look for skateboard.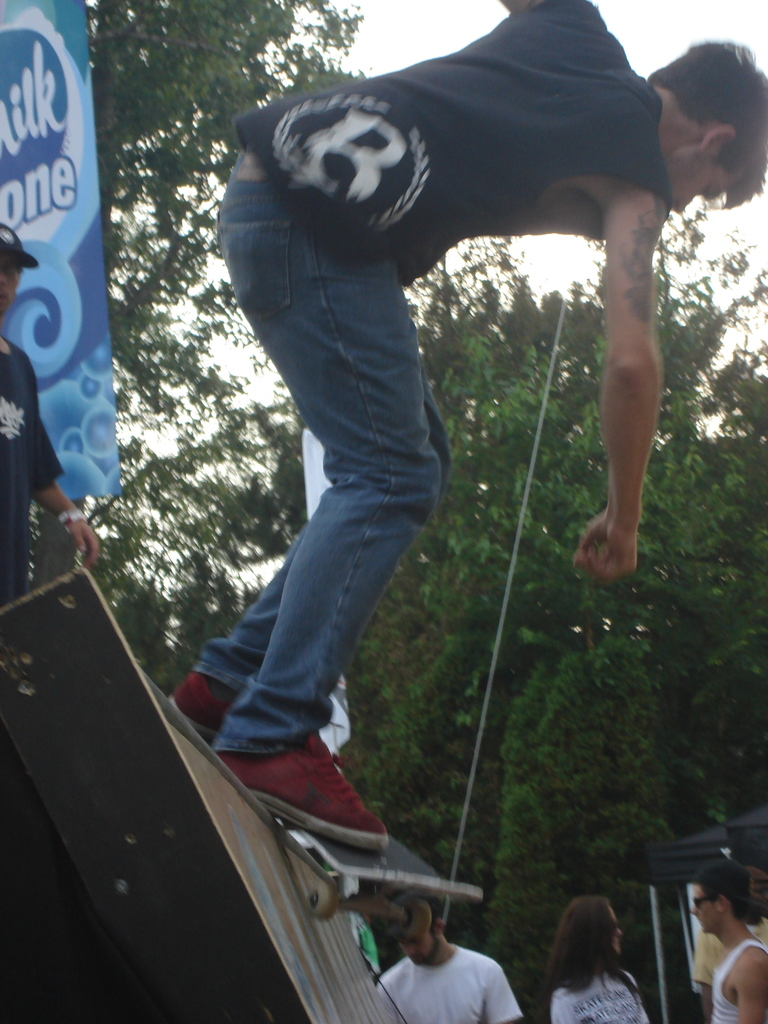
Found: box=[147, 678, 486, 928].
